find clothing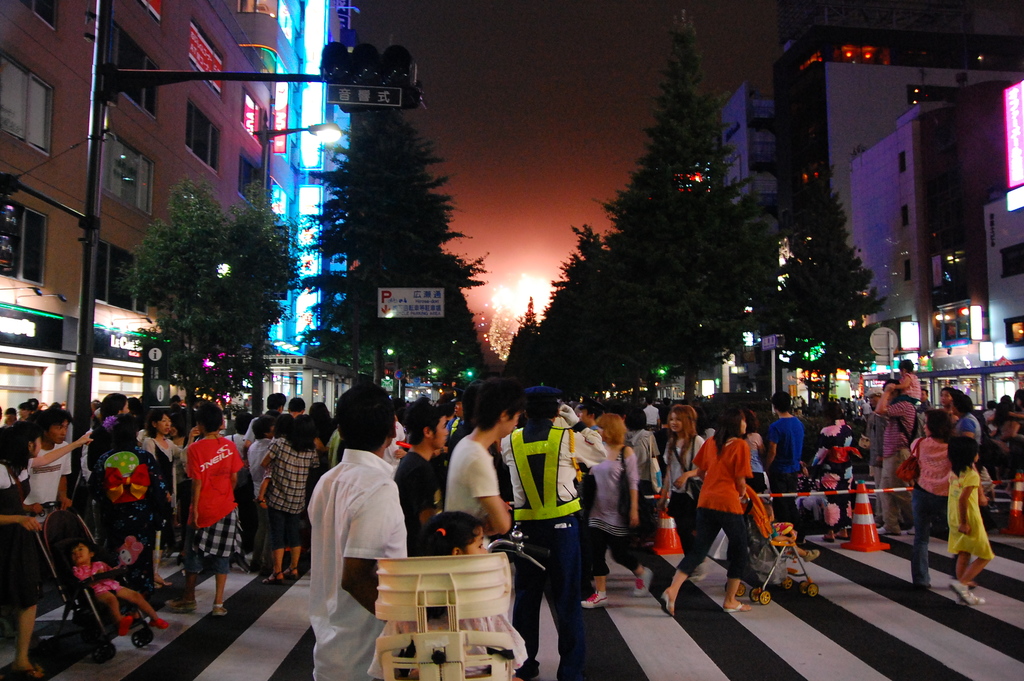
(left=181, top=434, right=246, bottom=575)
